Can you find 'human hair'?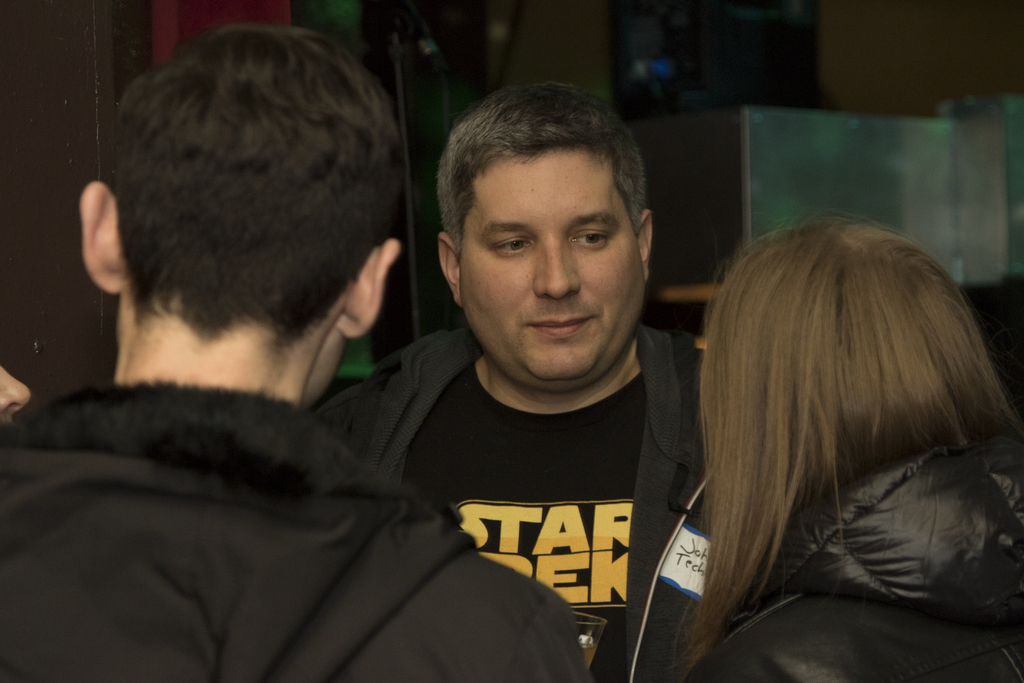
Yes, bounding box: region(703, 221, 1015, 625).
